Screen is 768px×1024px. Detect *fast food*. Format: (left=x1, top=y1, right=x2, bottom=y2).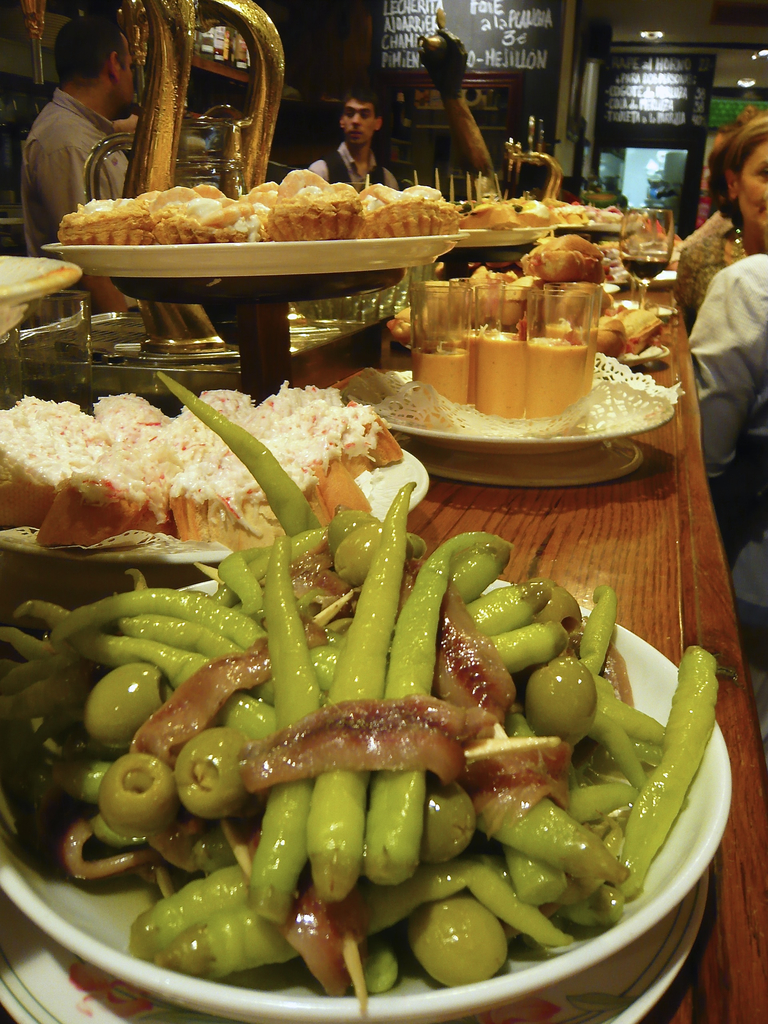
(left=627, top=305, right=663, bottom=355).
